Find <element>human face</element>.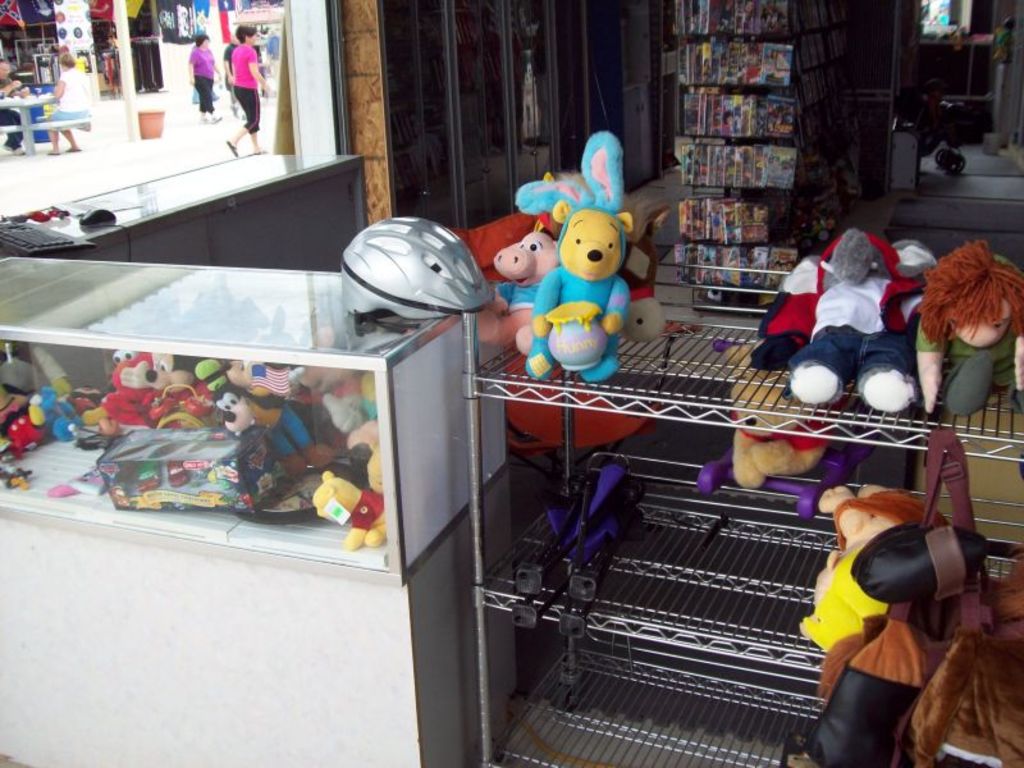
select_region(247, 35, 262, 46).
